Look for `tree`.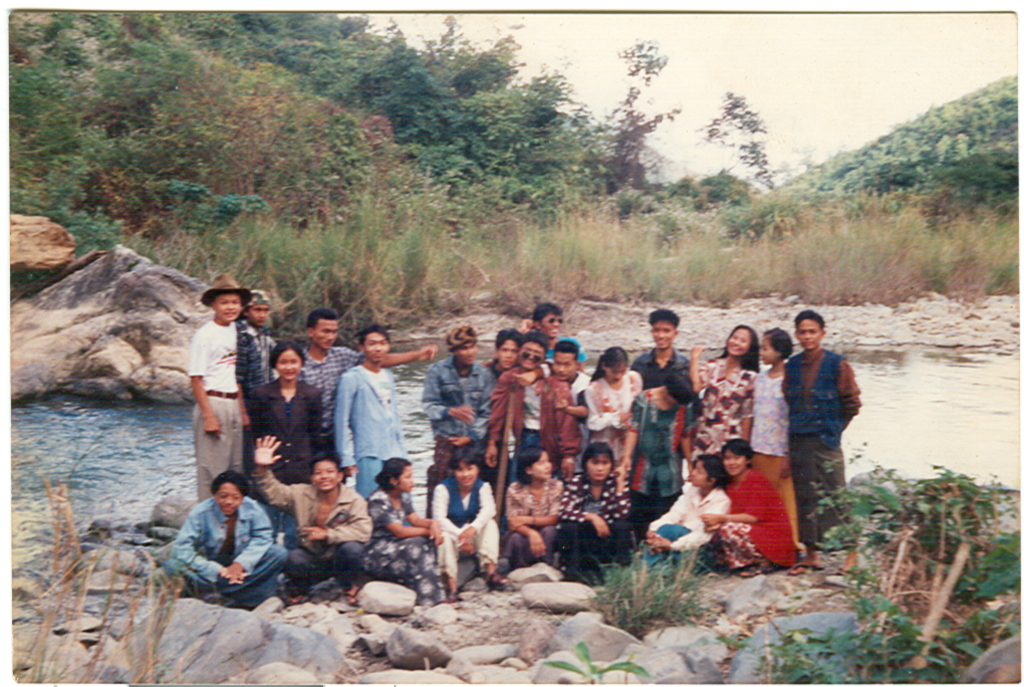
Found: x1=693, y1=75, x2=794, y2=197.
